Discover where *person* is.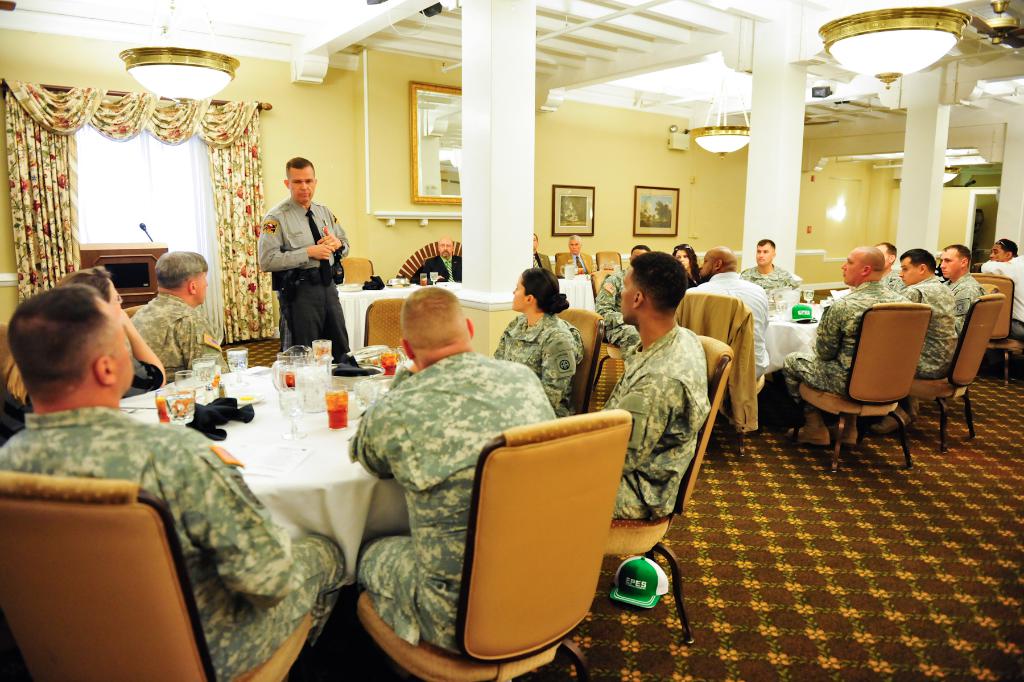
Discovered at (left=890, top=247, right=964, bottom=428).
